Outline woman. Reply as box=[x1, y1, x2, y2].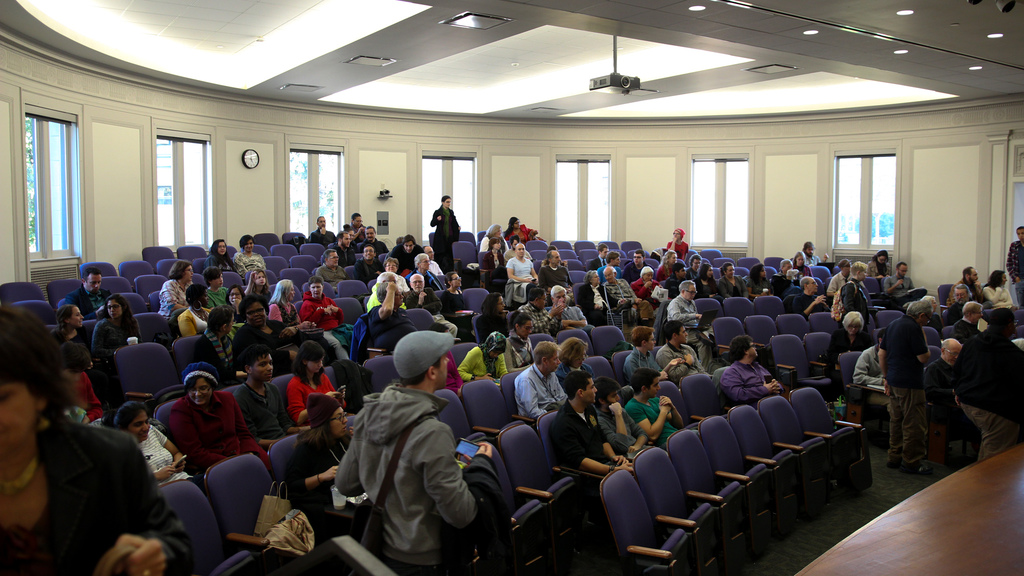
box=[269, 278, 319, 335].
